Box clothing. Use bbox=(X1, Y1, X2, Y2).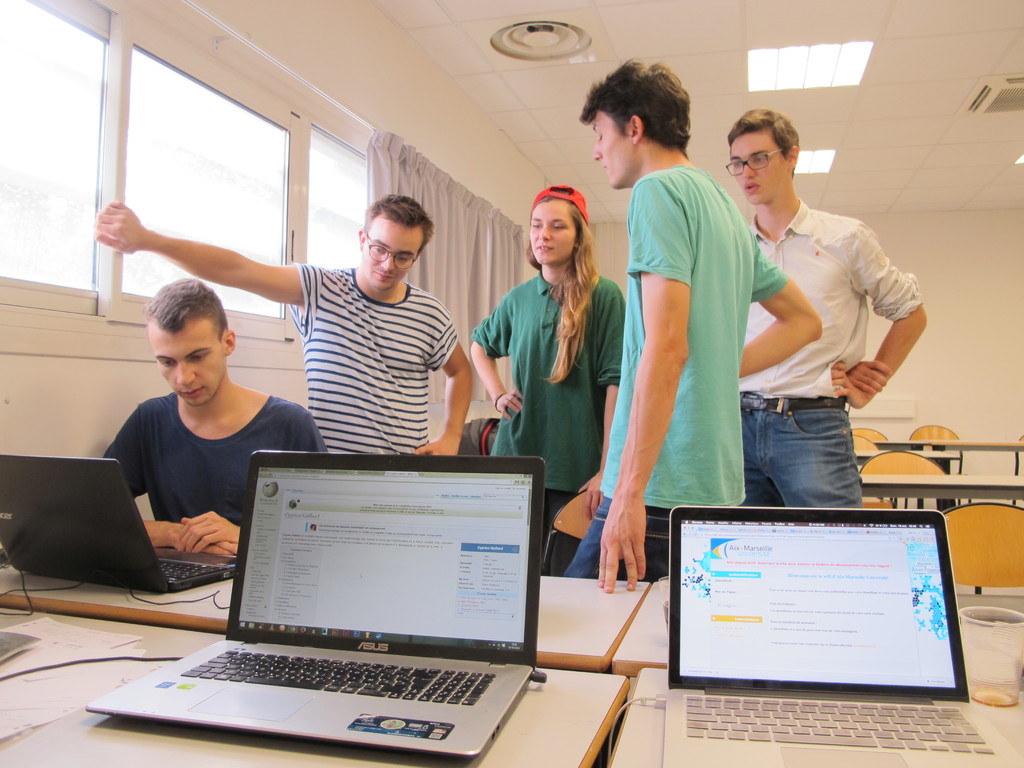
bbox=(557, 166, 790, 592).
